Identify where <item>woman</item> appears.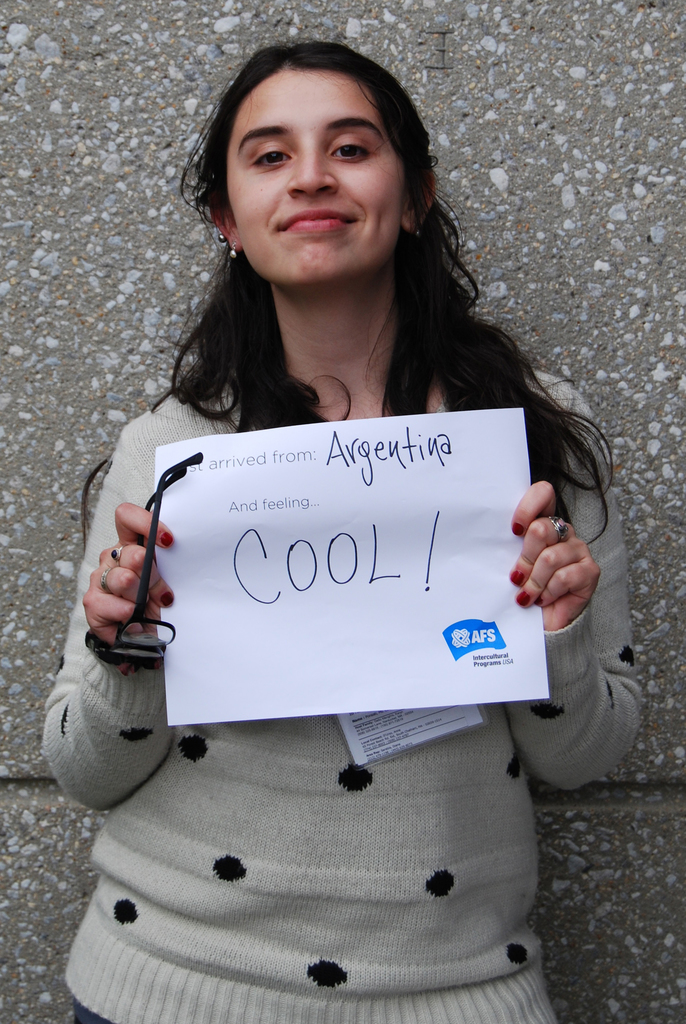
Appears at l=56, t=45, r=631, b=948.
